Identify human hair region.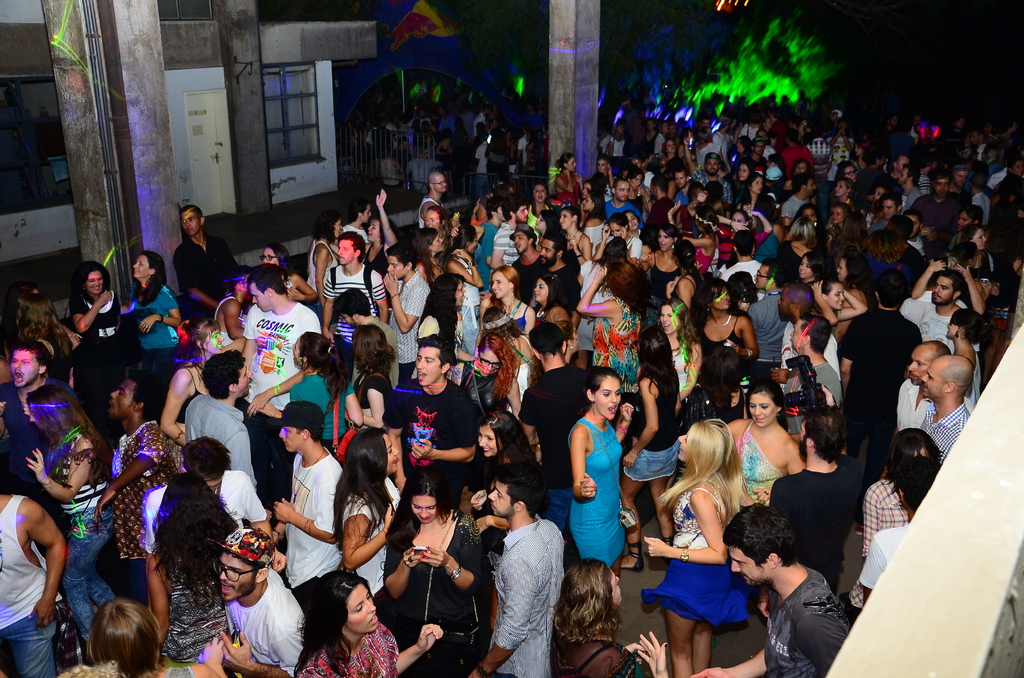
Region: locate(247, 259, 289, 298).
